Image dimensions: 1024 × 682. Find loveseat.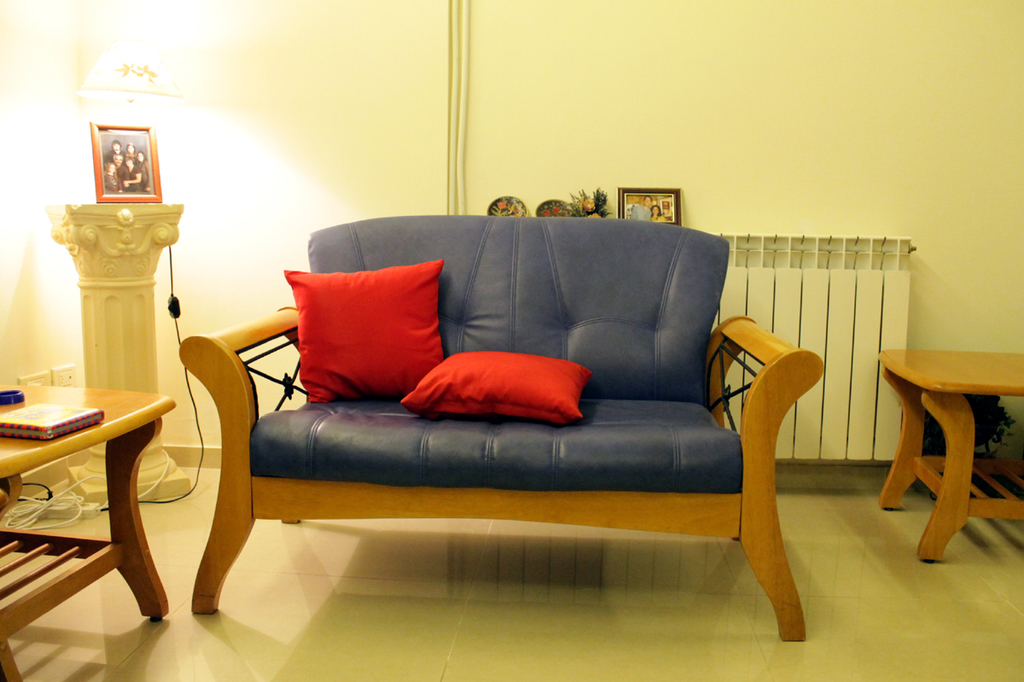
detection(179, 210, 824, 616).
